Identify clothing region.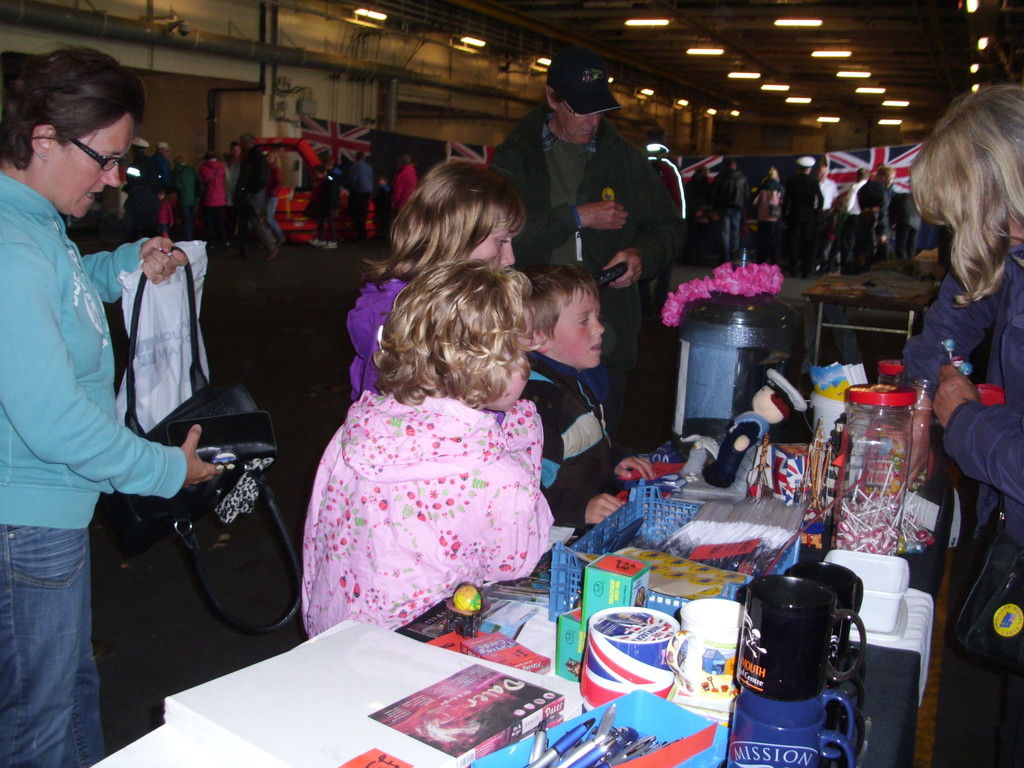
Region: (753, 190, 776, 263).
